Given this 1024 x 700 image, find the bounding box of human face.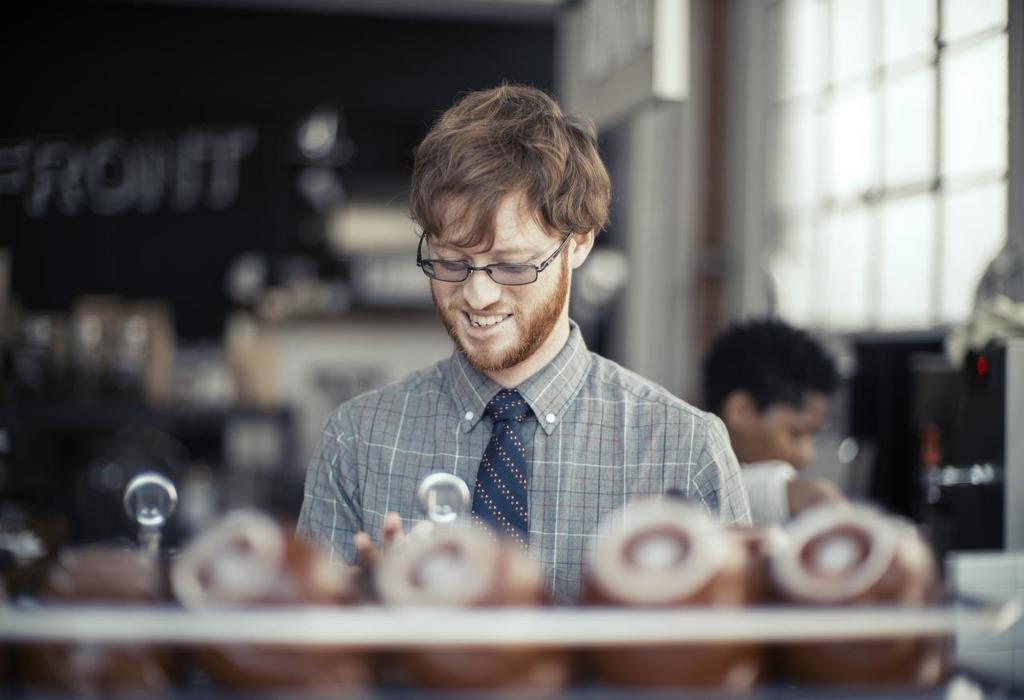
<box>757,392,831,469</box>.
